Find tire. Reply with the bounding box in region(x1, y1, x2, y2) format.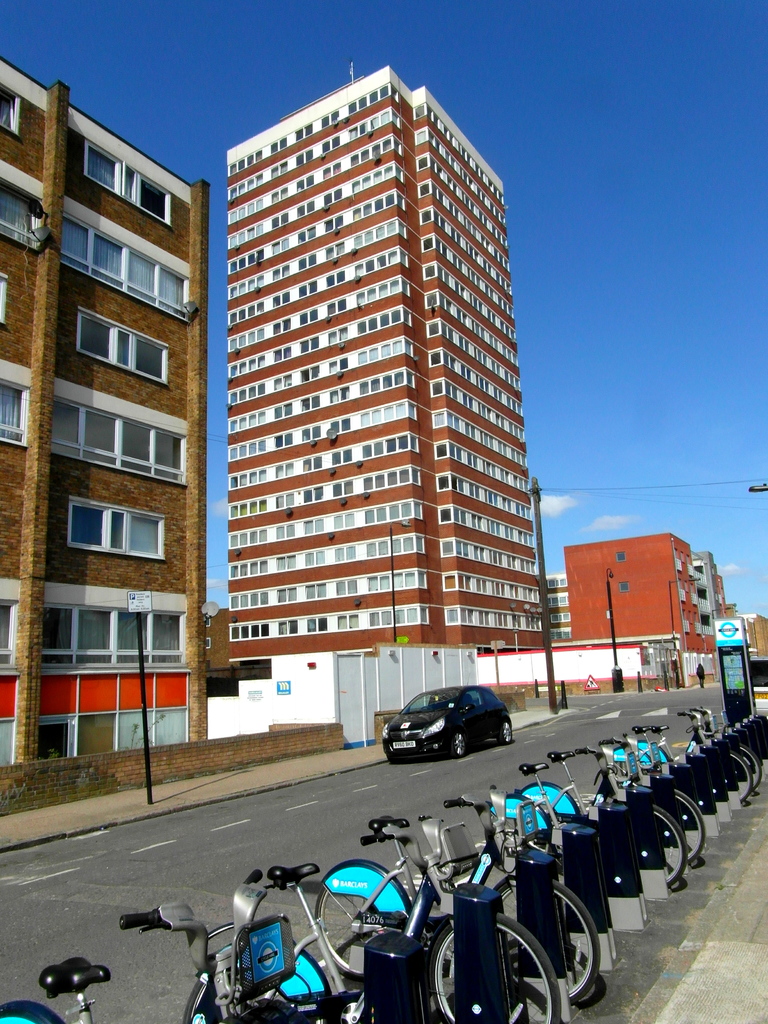
region(644, 802, 688, 882).
